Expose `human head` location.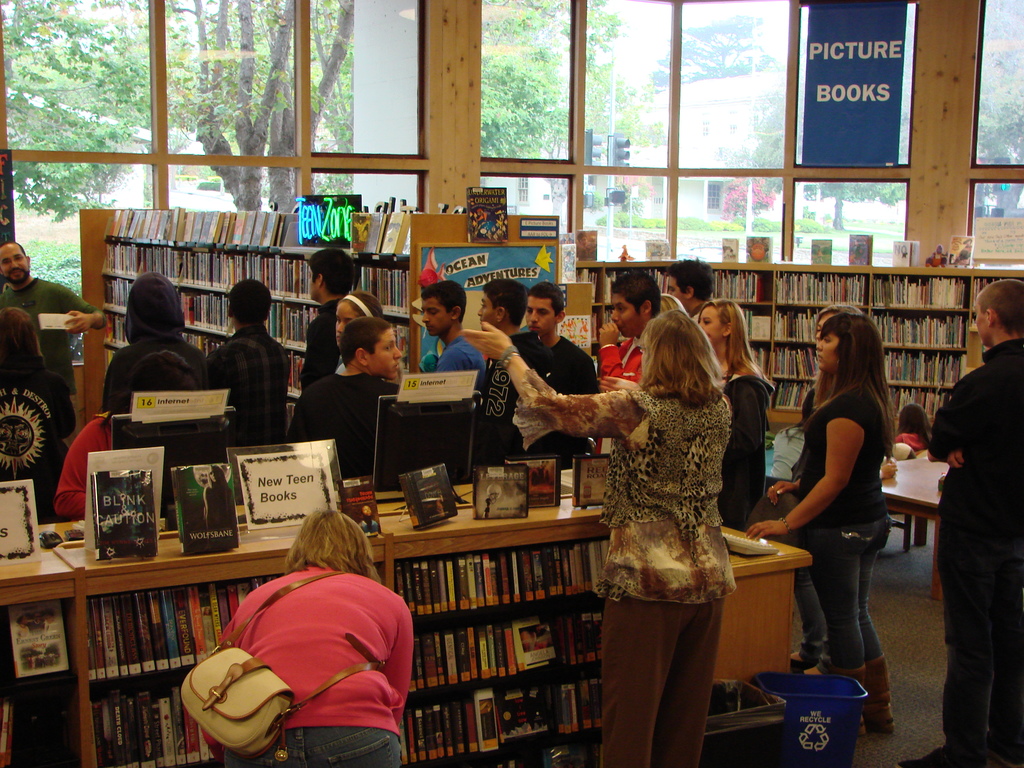
Exposed at {"x1": 229, "y1": 281, "x2": 274, "y2": 323}.
